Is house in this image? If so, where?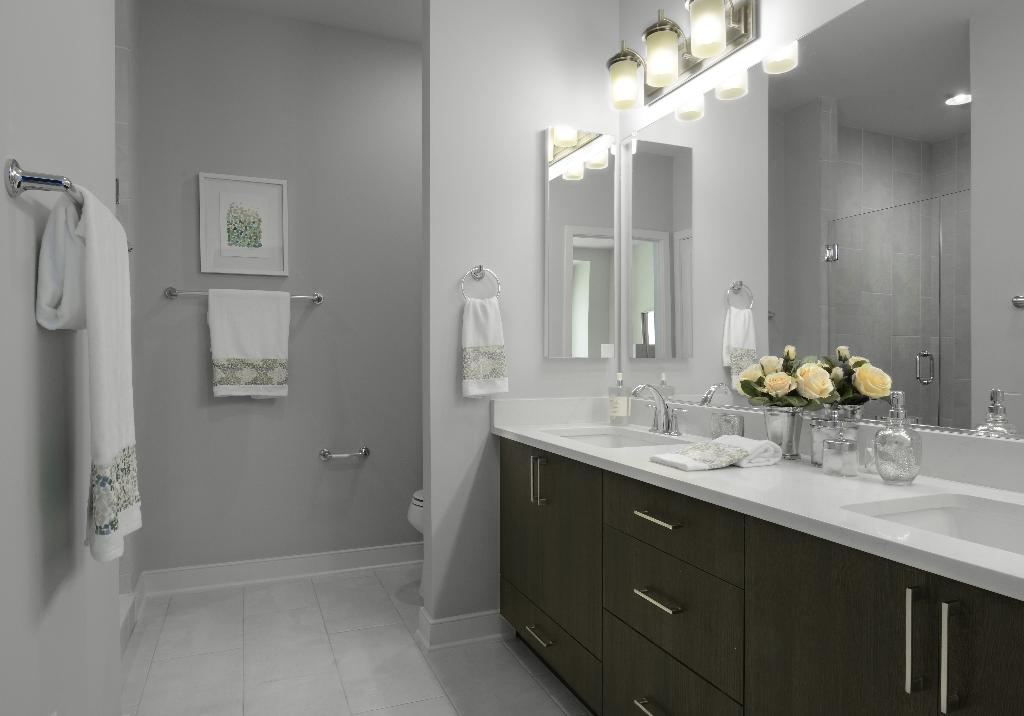
Yes, at detection(38, 0, 1023, 680).
